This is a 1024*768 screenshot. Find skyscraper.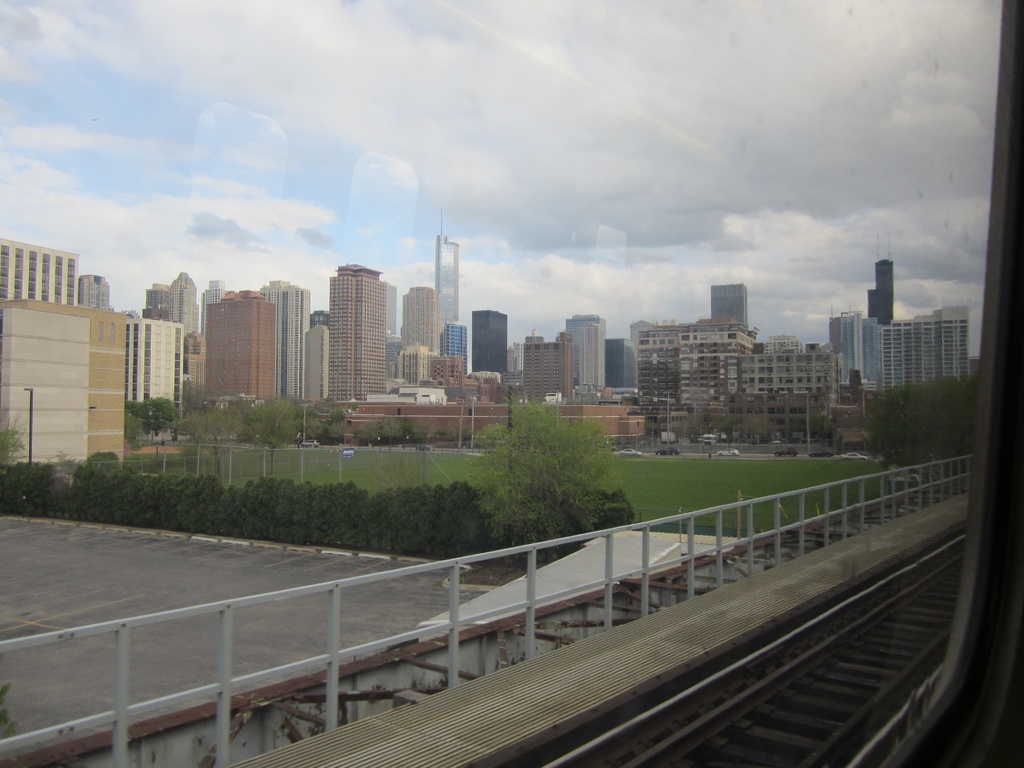
Bounding box: 431:207:461:328.
